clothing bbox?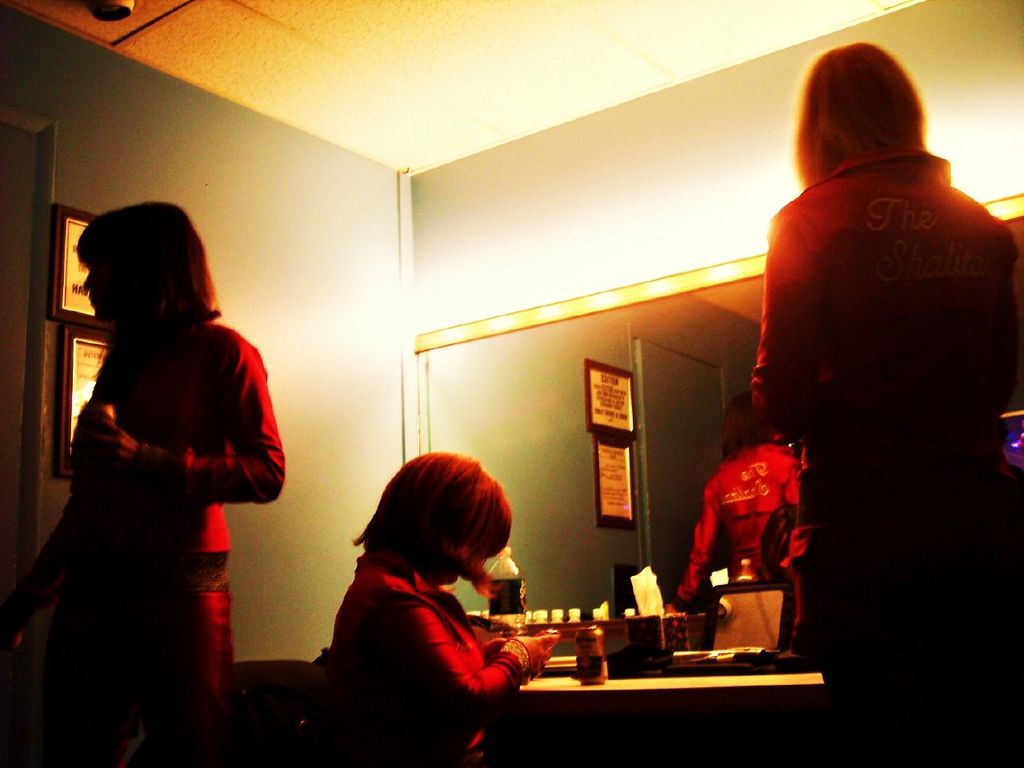
x1=323 y1=546 x2=527 y2=767
